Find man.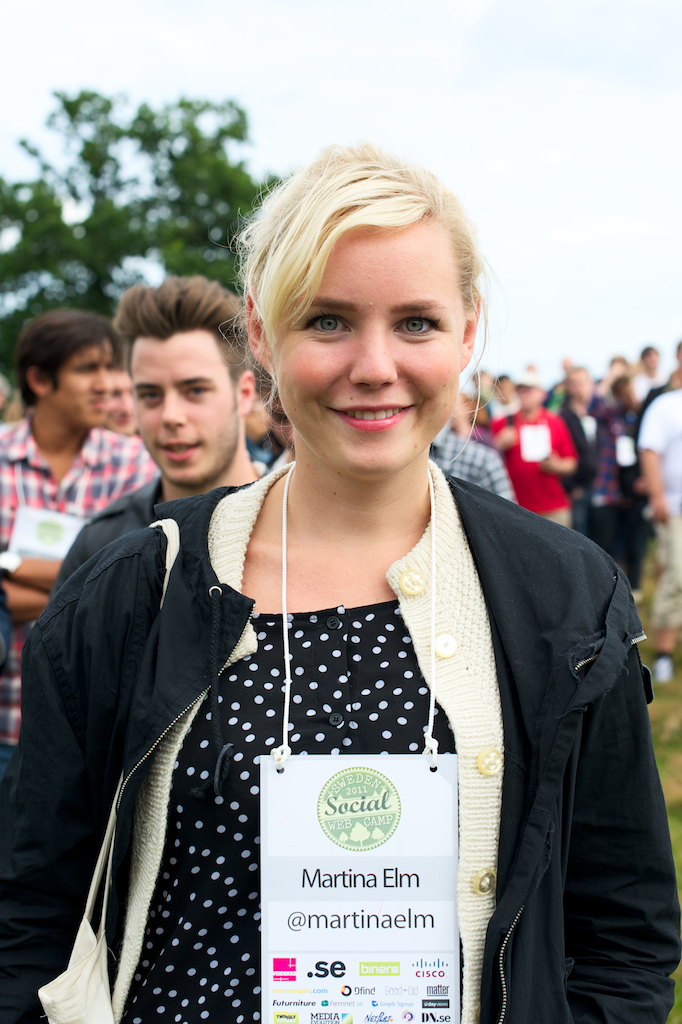
31,263,282,618.
